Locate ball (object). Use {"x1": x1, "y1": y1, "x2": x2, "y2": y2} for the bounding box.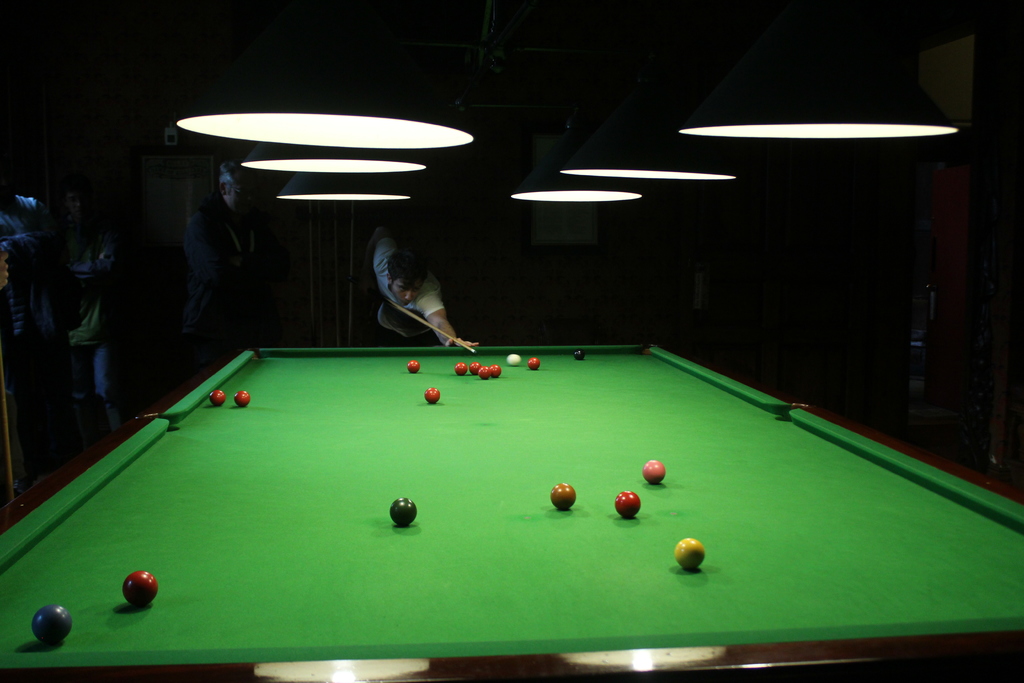
{"x1": 424, "y1": 389, "x2": 440, "y2": 403}.
